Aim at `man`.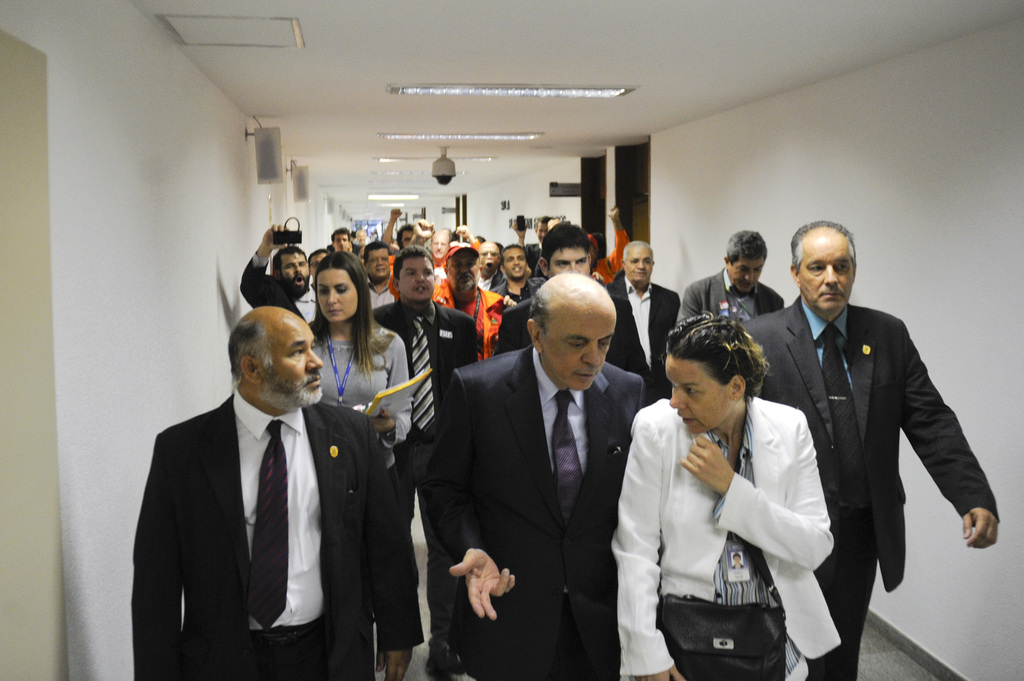
Aimed at [left=326, top=224, right=351, bottom=254].
